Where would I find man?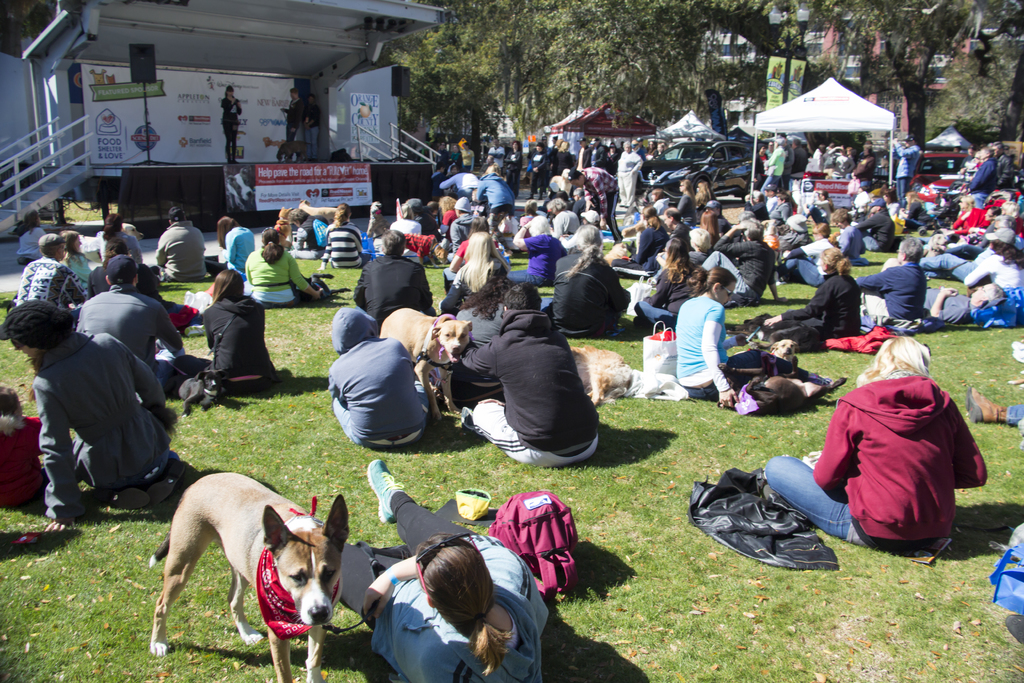
At (x1=15, y1=275, x2=181, y2=545).
